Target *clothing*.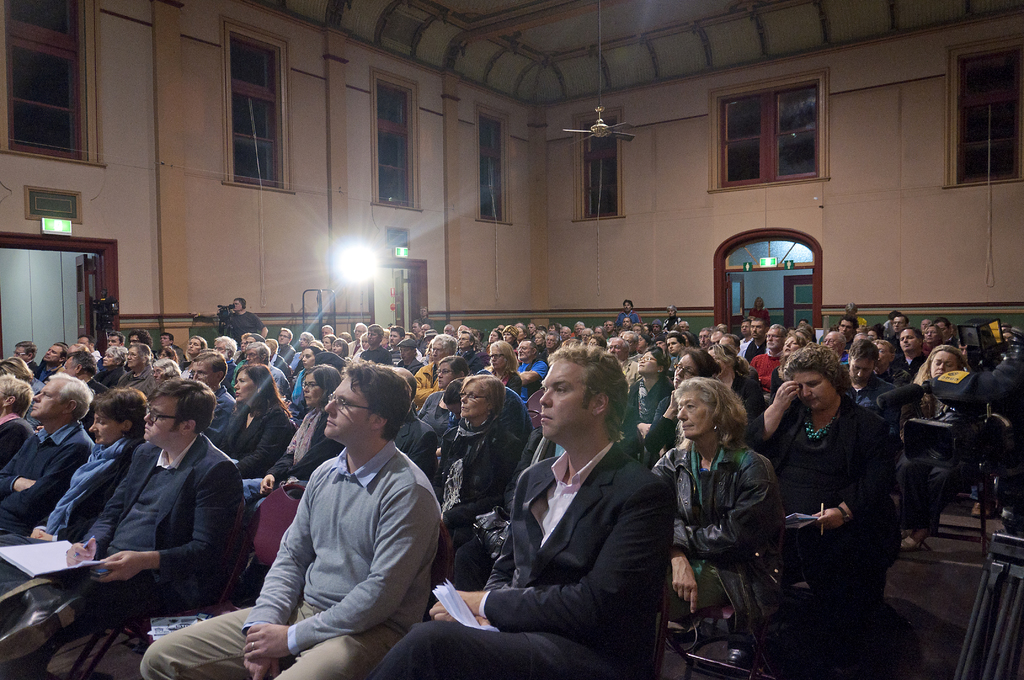
Target region: detection(0, 433, 241, 676).
